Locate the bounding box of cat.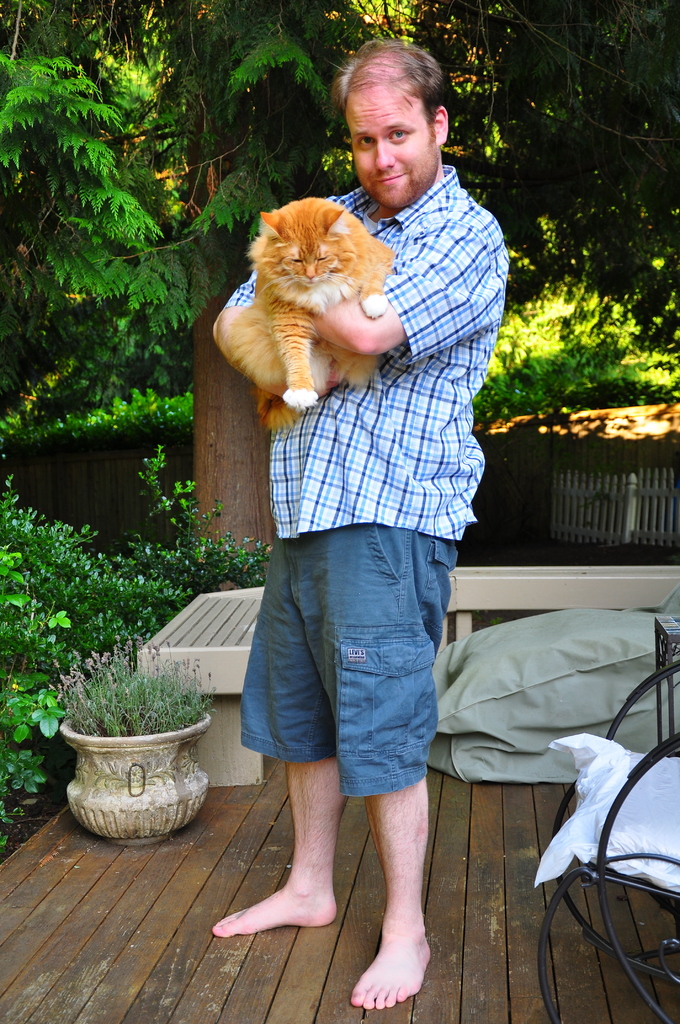
Bounding box: <region>245, 196, 399, 438</region>.
